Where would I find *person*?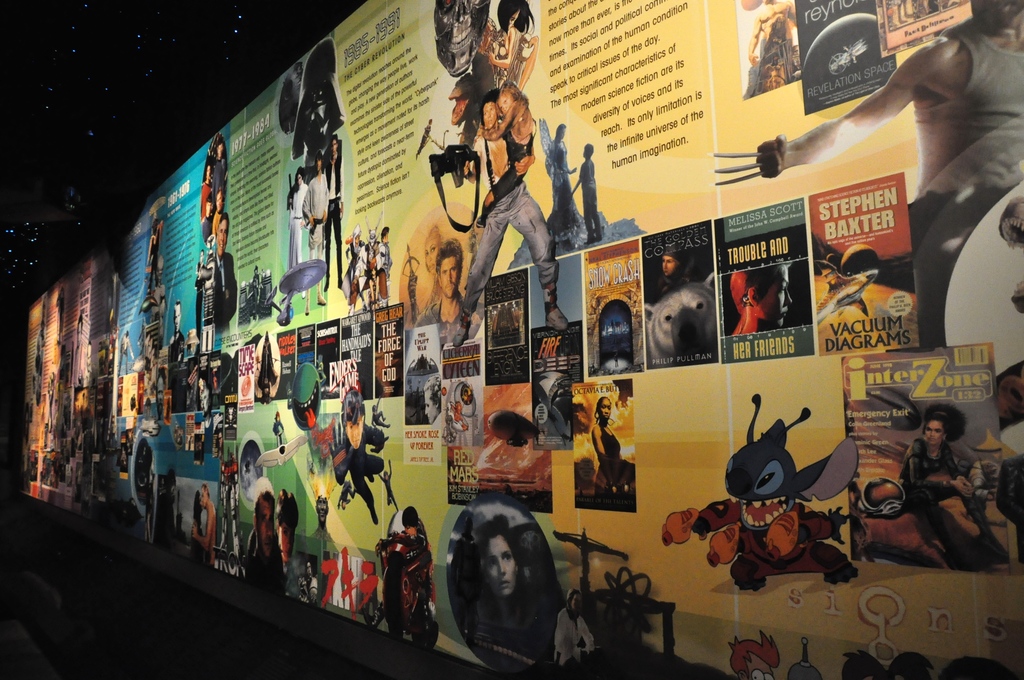
At {"x1": 581, "y1": 142, "x2": 600, "y2": 248}.
